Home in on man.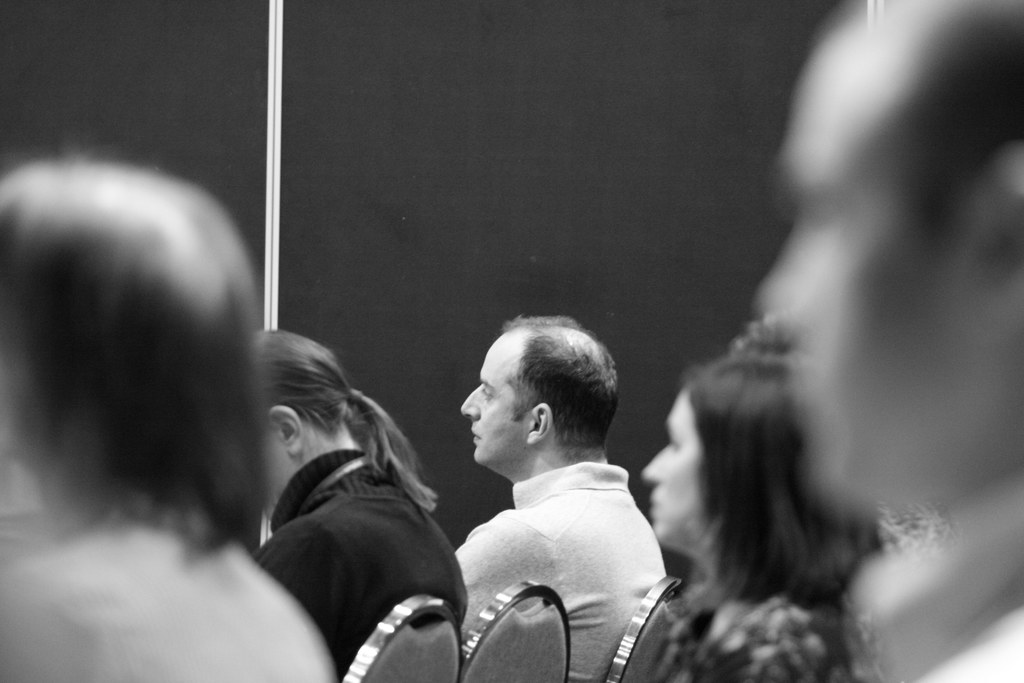
Homed in at <bbox>407, 325, 695, 667</bbox>.
